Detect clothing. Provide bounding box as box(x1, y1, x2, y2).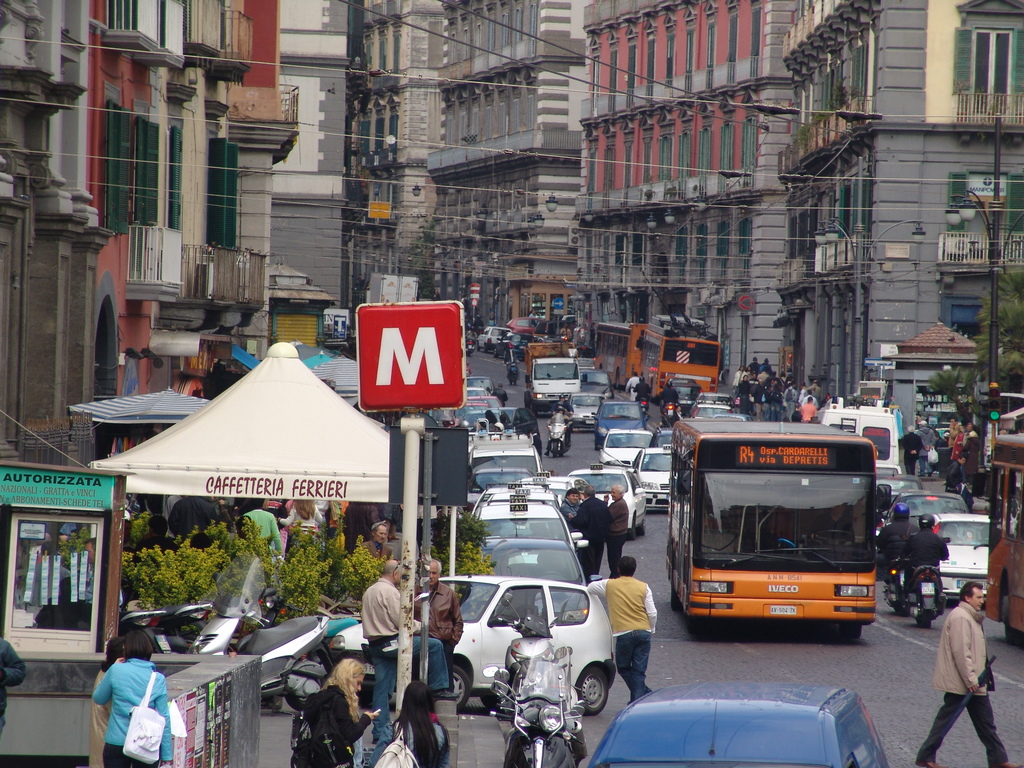
box(896, 426, 916, 468).
